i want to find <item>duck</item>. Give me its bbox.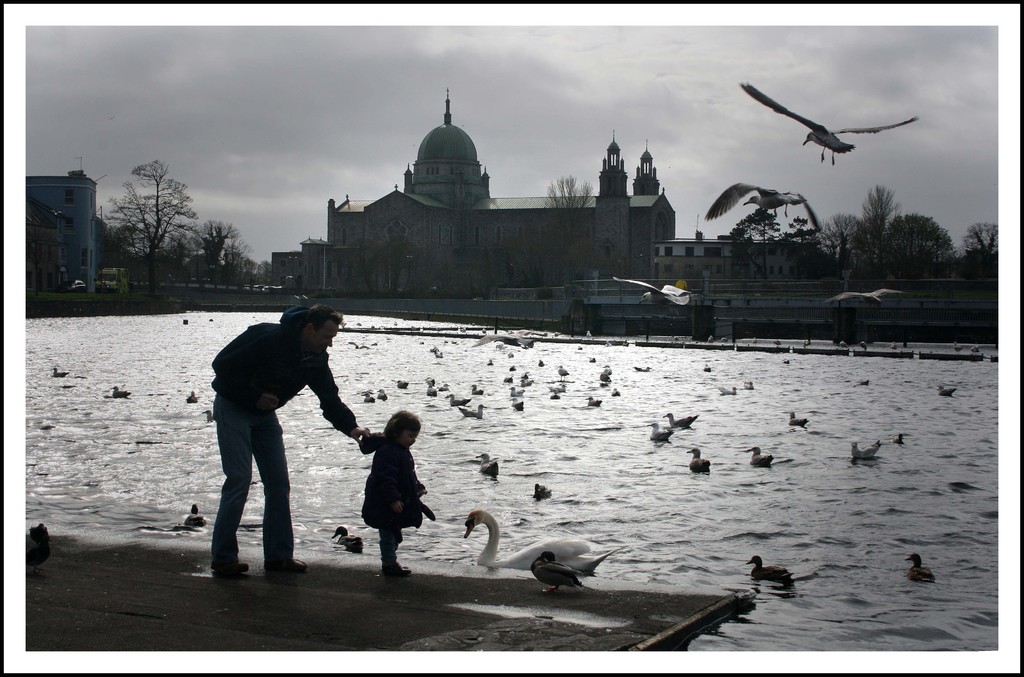
x1=528, y1=483, x2=557, y2=509.
